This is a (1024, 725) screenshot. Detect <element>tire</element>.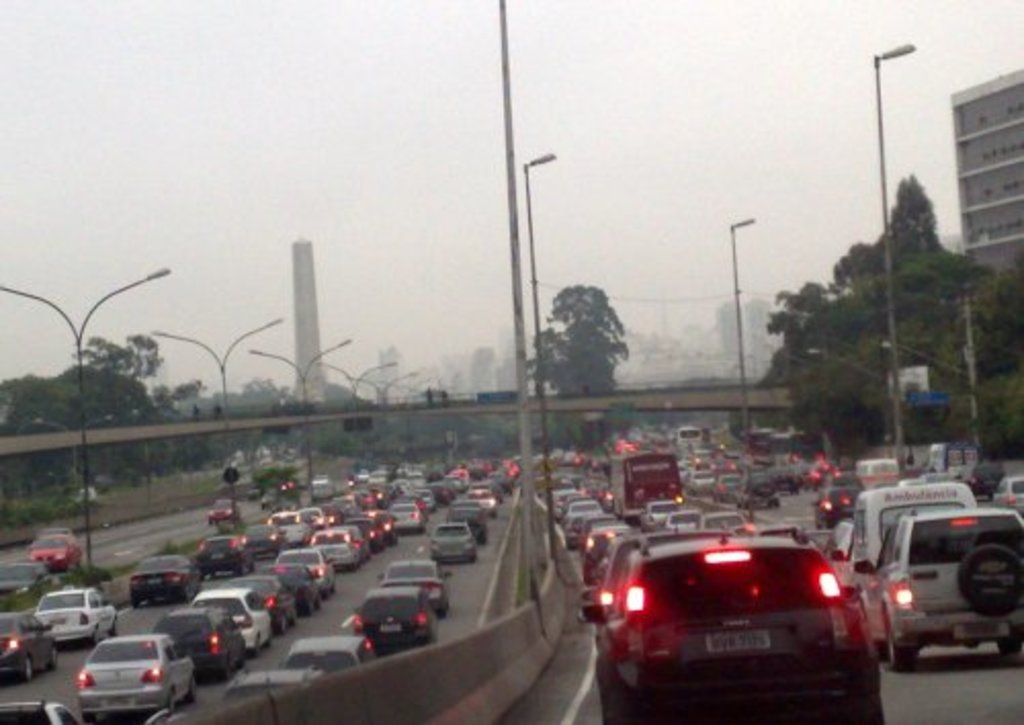
left=164, top=688, right=182, bottom=711.
